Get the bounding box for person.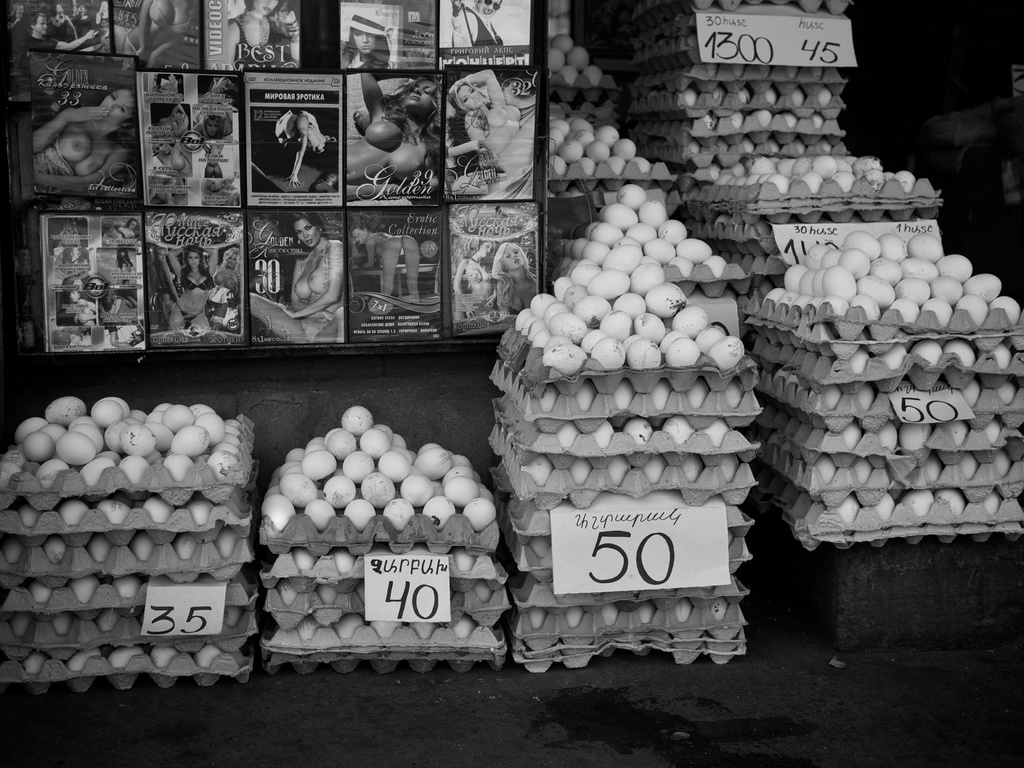
bbox=[156, 101, 191, 140].
